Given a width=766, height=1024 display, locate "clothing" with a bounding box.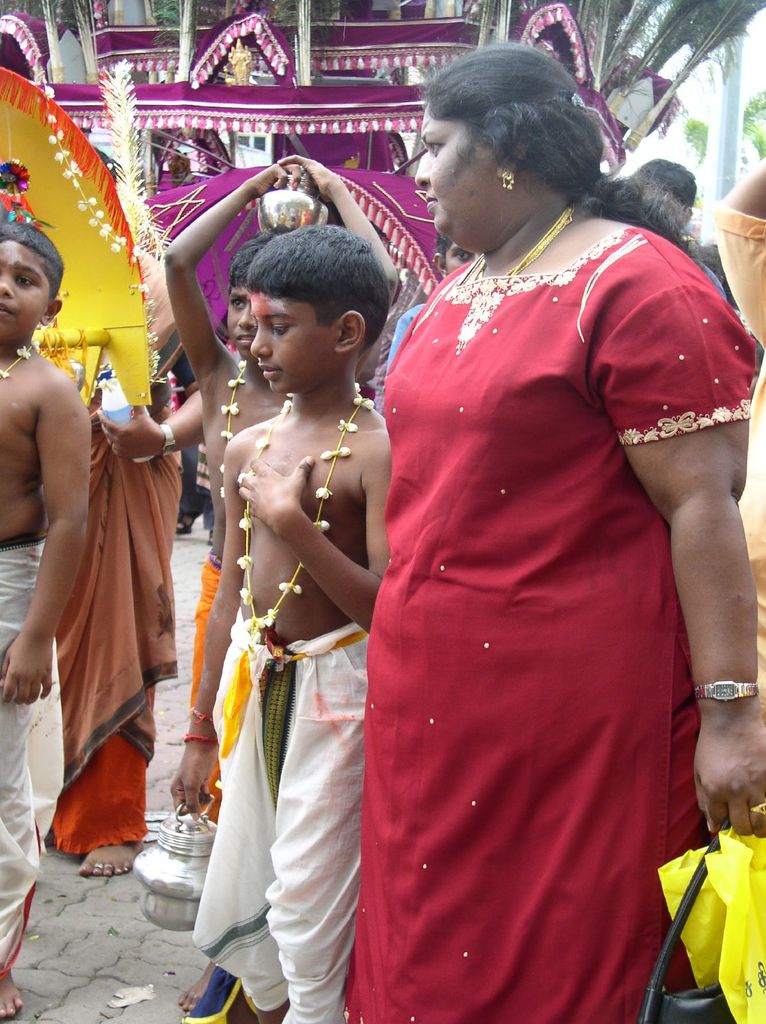
Located: pyautogui.locateOnScreen(57, 381, 189, 848).
